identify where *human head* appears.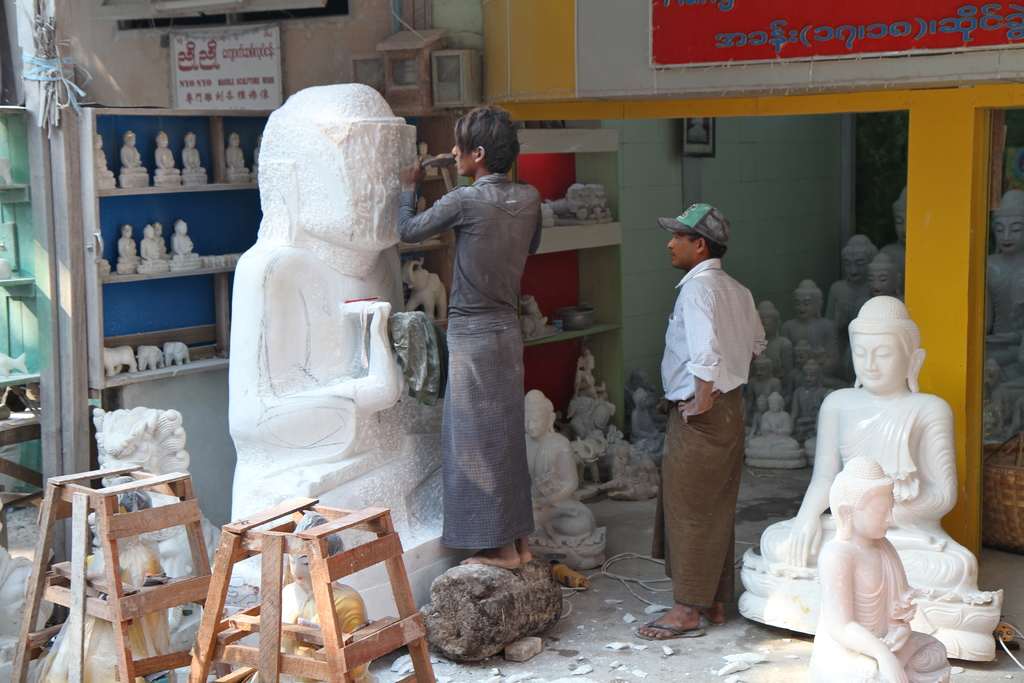
Appears at (left=631, top=387, right=648, bottom=410).
